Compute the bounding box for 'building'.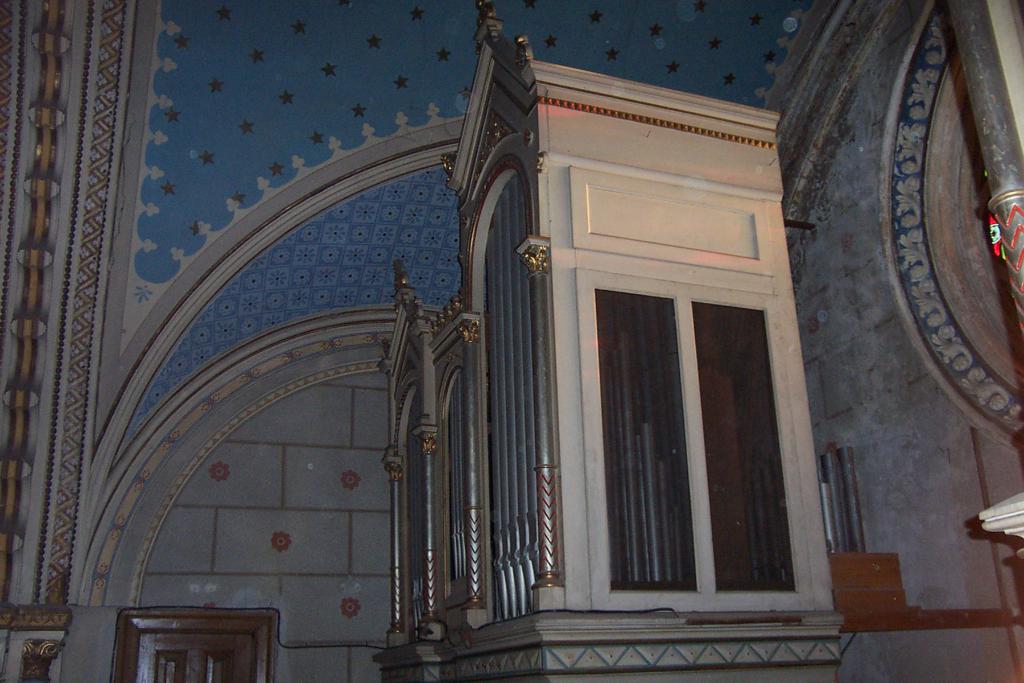
box=[0, 0, 1023, 682].
